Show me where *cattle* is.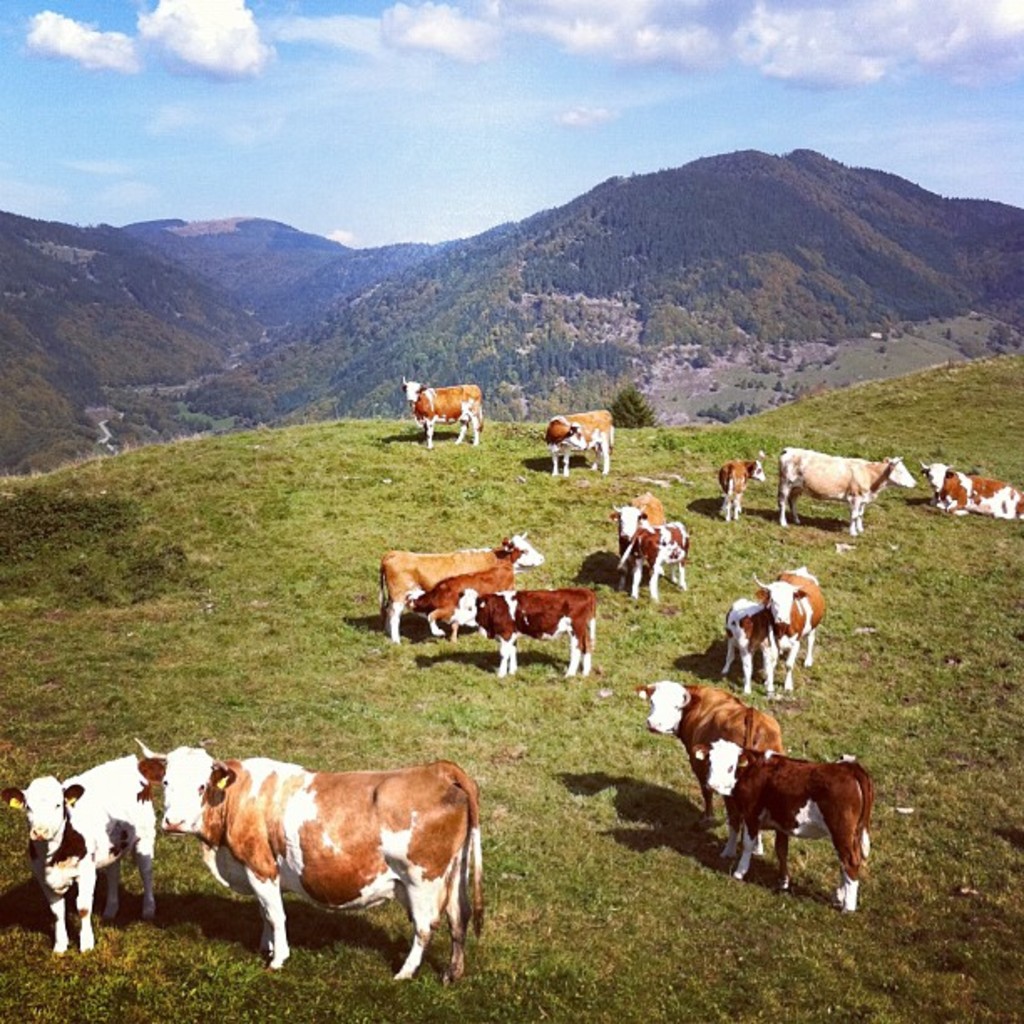
*cattle* is at detection(688, 741, 873, 924).
